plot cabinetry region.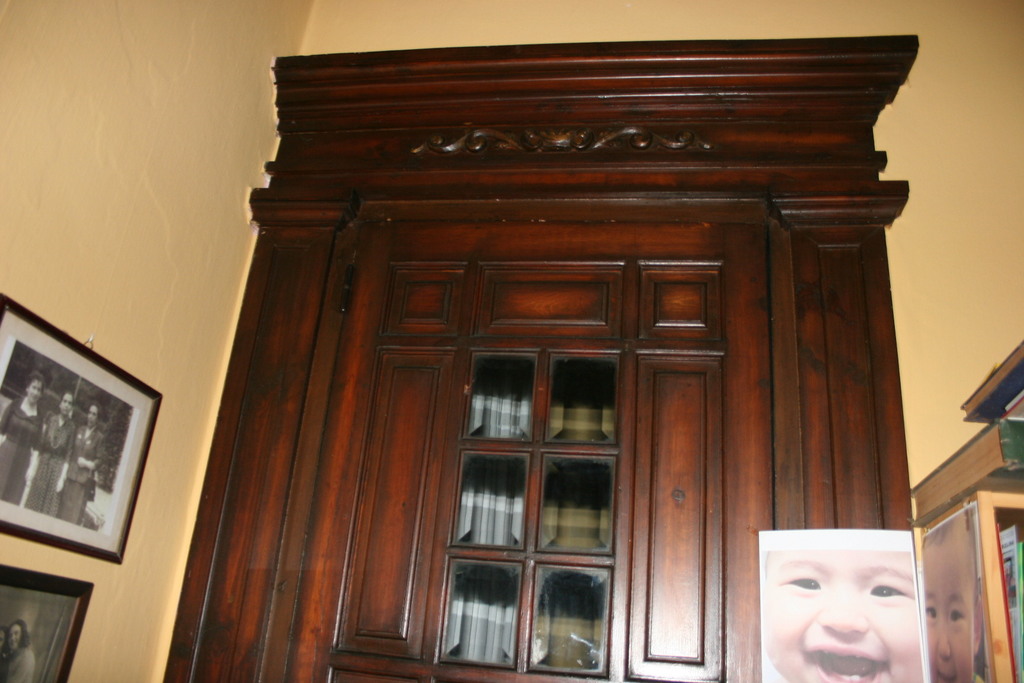
Plotted at [x1=152, y1=195, x2=367, y2=682].
